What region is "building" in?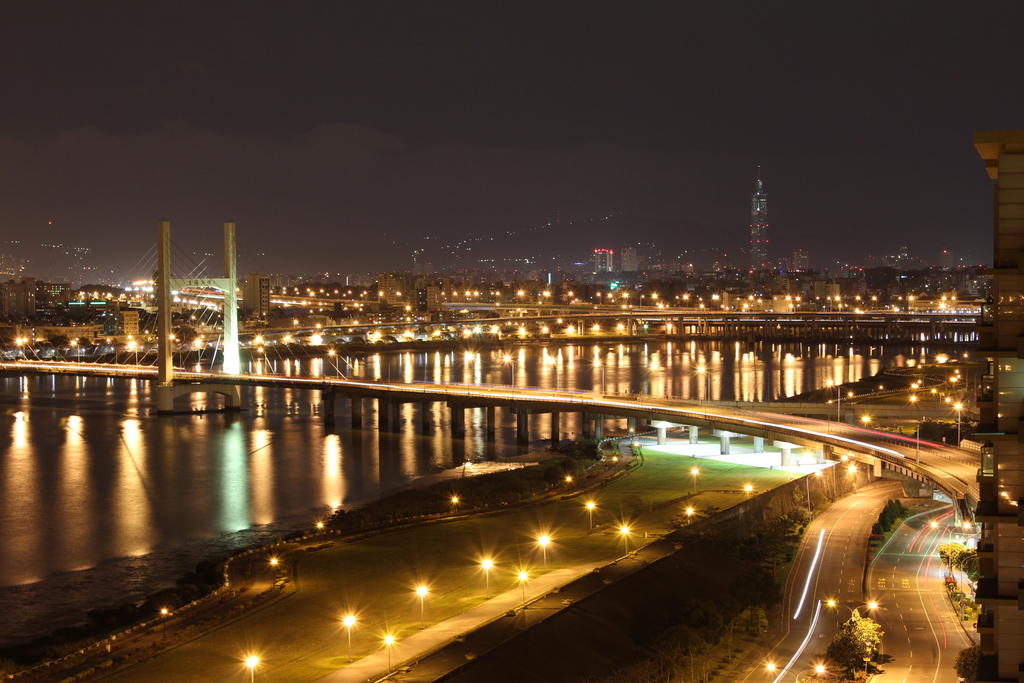
953 126 1023 682.
